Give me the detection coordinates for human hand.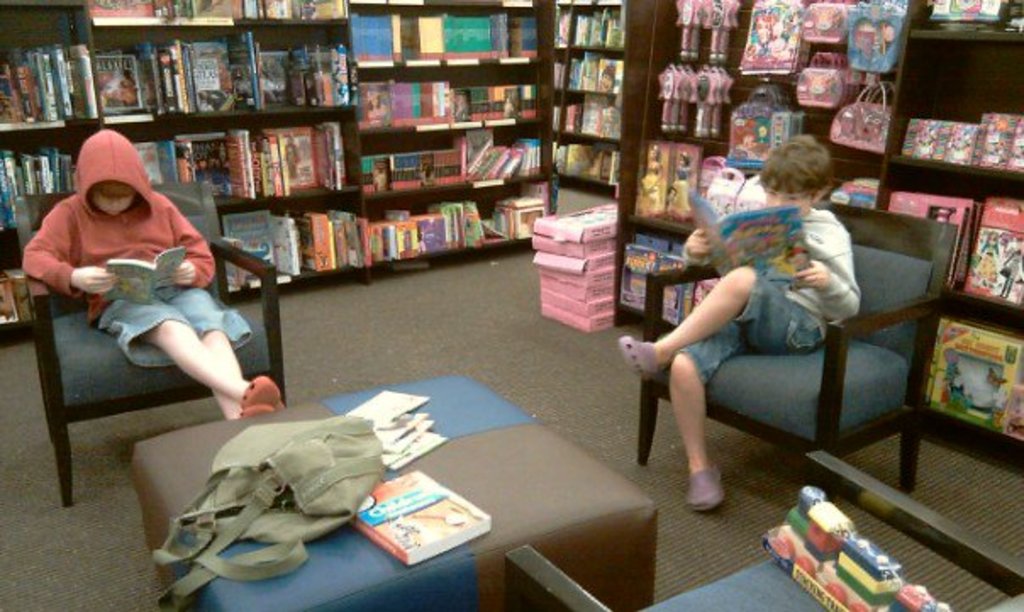
crop(171, 258, 195, 288).
